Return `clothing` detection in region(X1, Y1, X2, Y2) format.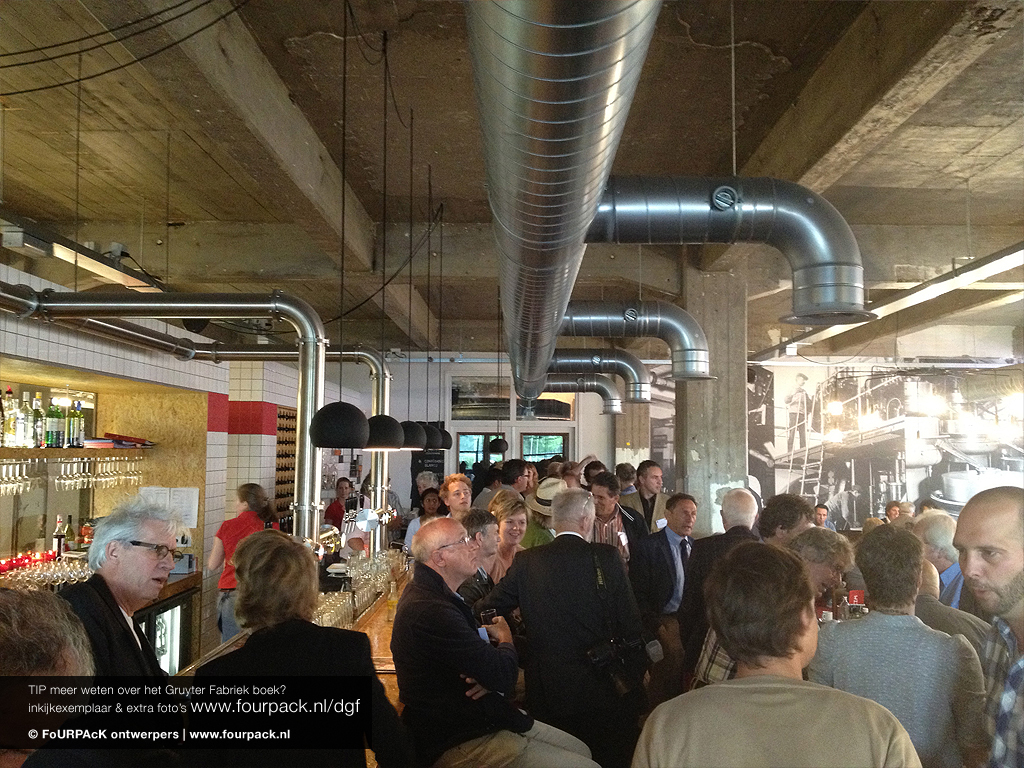
region(783, 385, 808, 449).
